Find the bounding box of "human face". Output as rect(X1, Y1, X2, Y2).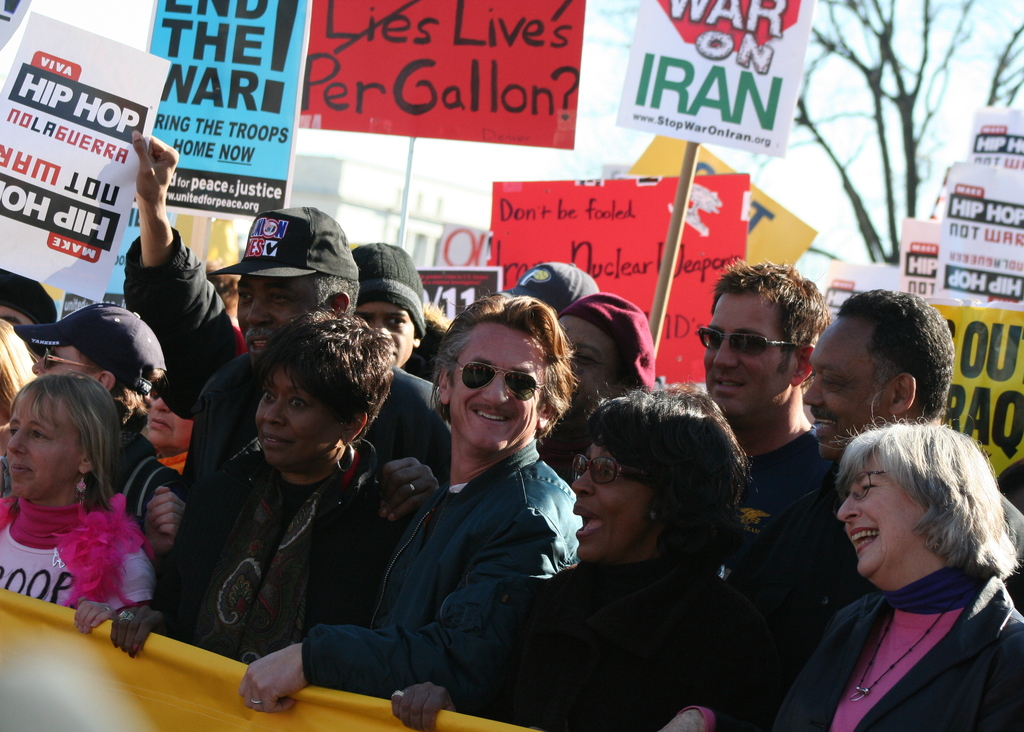
rect(9, 394, 85, 494).
